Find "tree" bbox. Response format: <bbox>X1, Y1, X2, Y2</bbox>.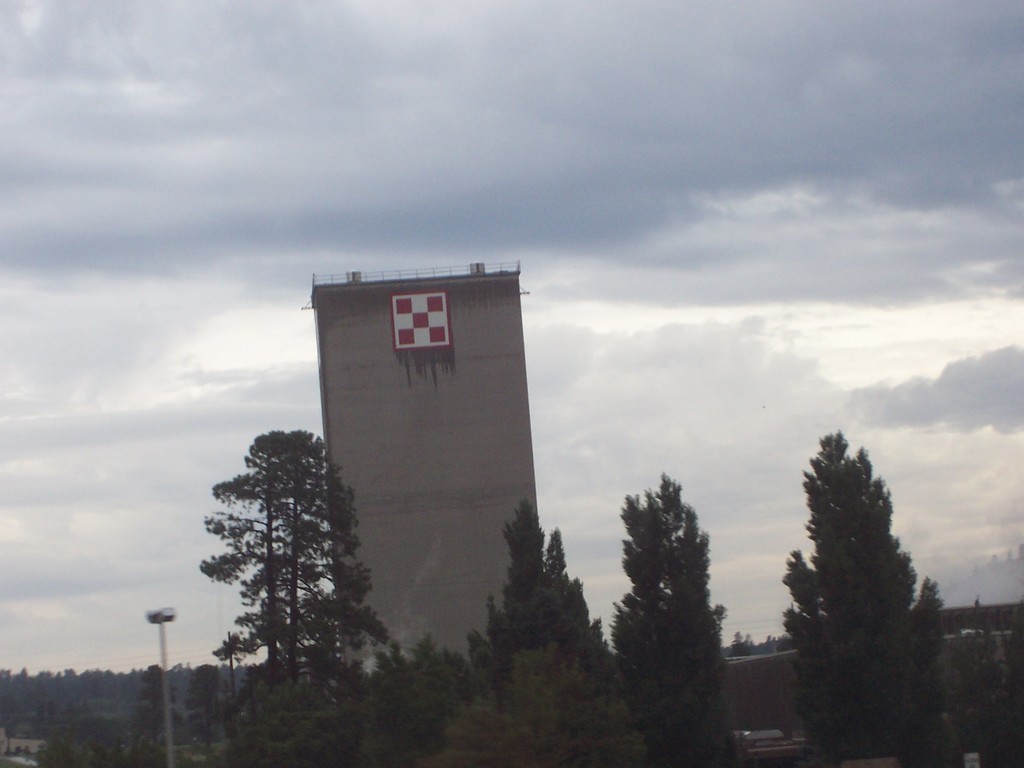
<bbox>602, 465, 747, 767</bbox>.
